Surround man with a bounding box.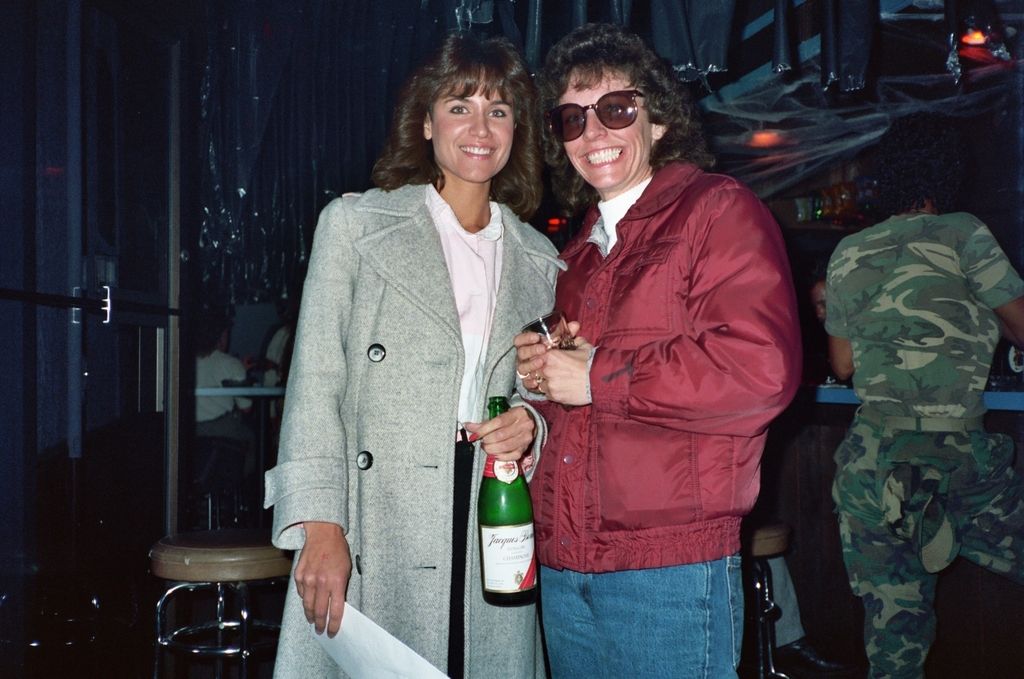
266/318/291/435.
